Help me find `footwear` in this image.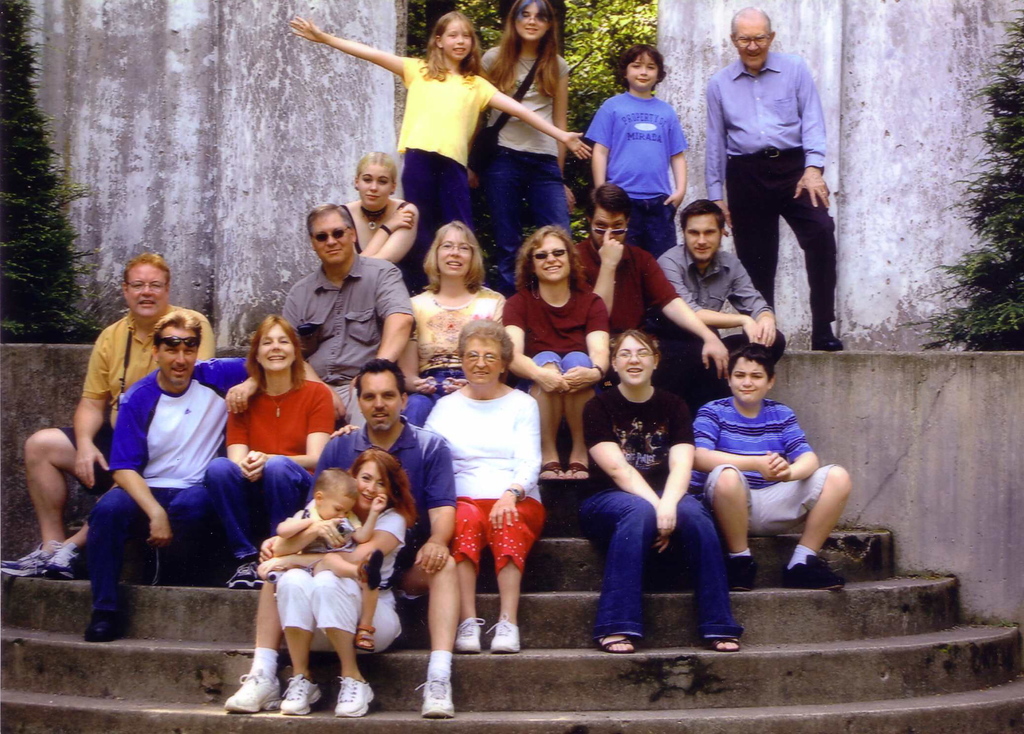
Found it: (left=808, top=318, right=846, bottom=355).
